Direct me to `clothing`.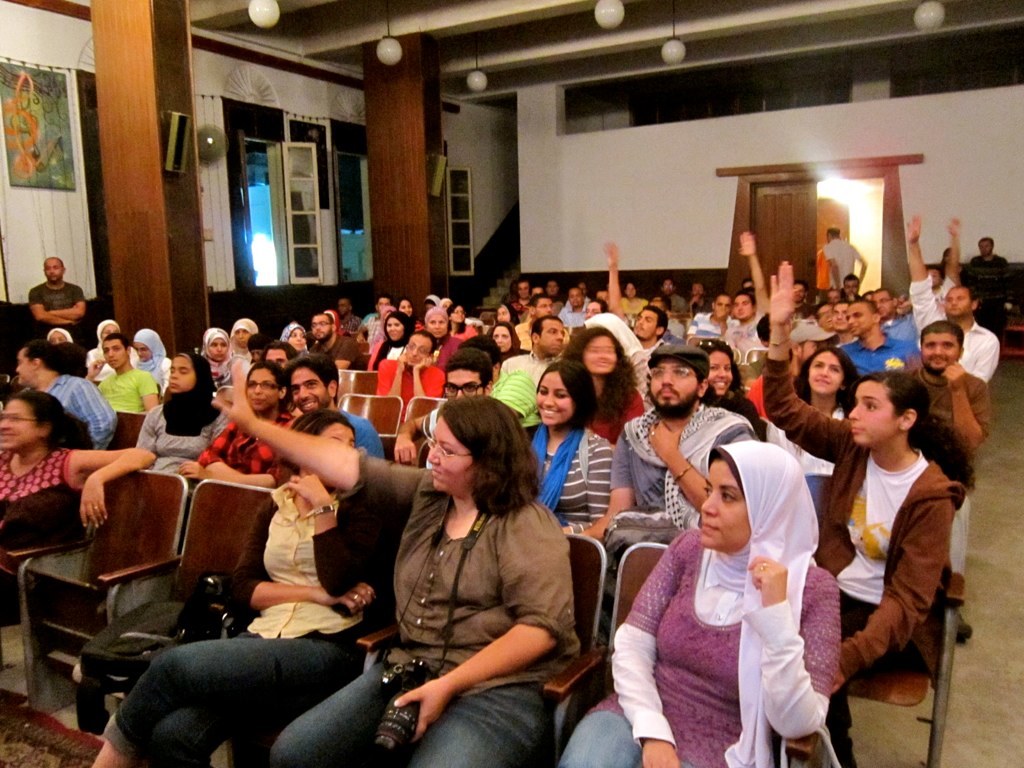
Direction: select_region(0, 240, 1005, 767).
